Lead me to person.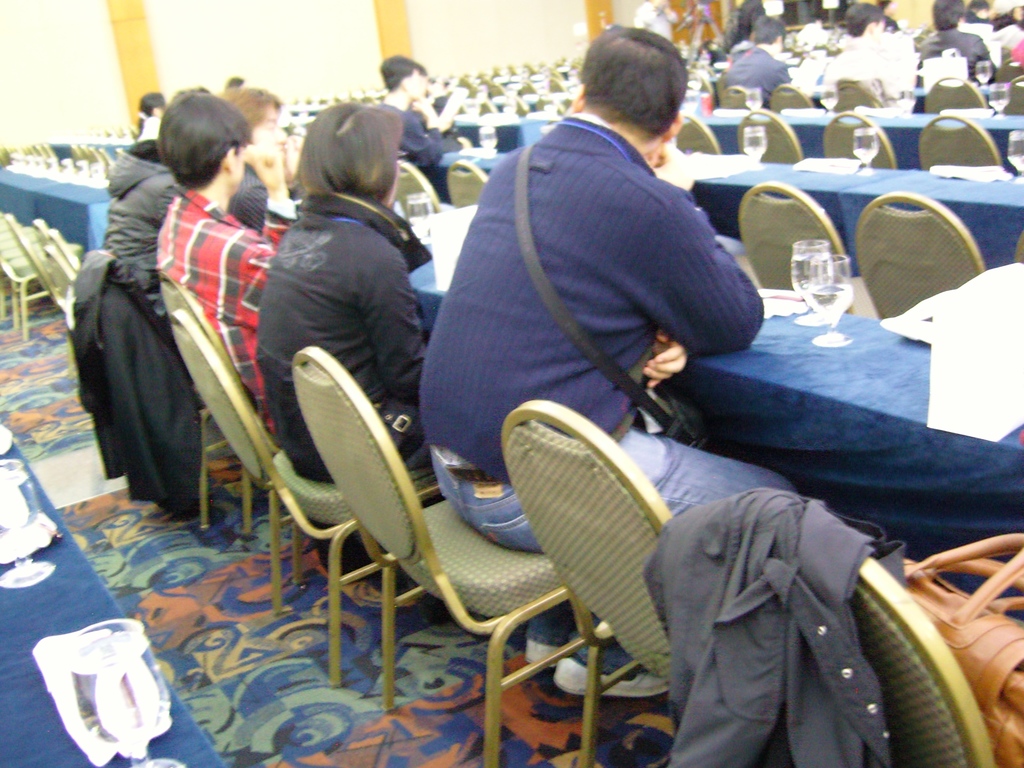
Lead to [216, 79, 298, 202].
